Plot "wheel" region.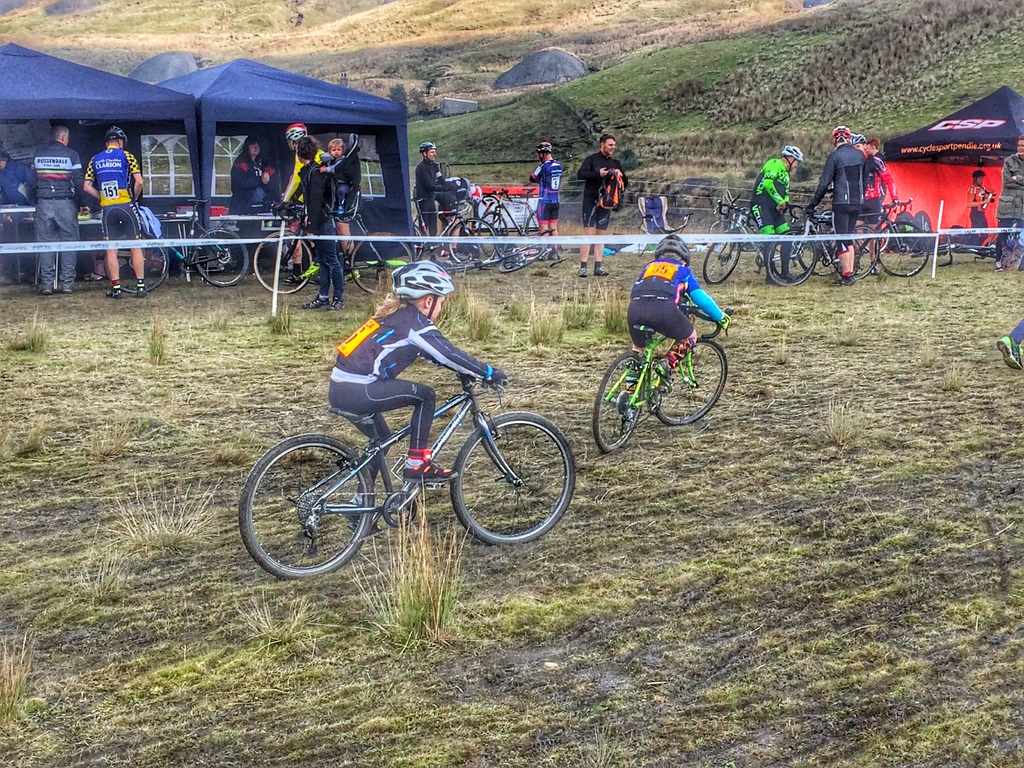
Plotted at left=834, top=225, right=881, bottom=280.
